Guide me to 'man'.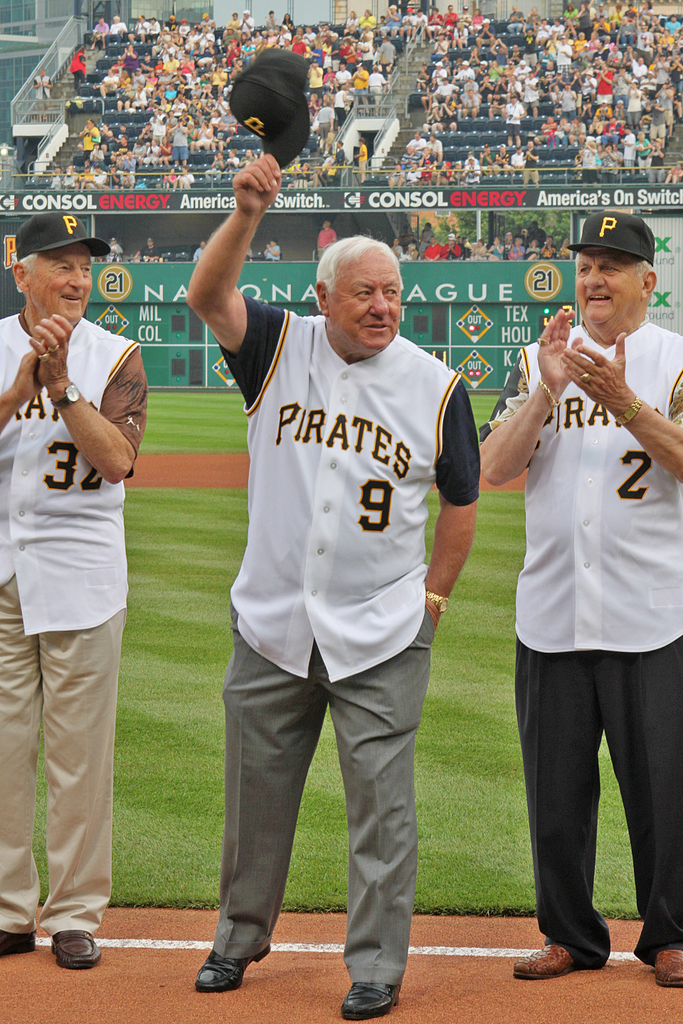
Guidance: box=[6, 192, 162, 957].
